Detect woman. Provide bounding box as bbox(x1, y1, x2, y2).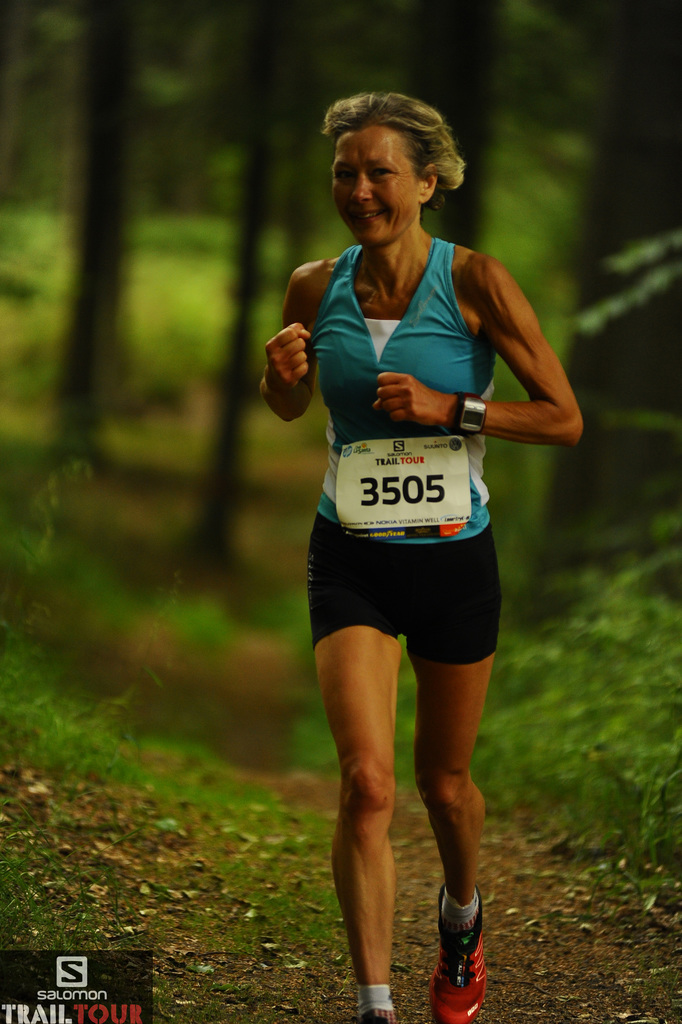
bbox(259, 90, 585, 1023).
